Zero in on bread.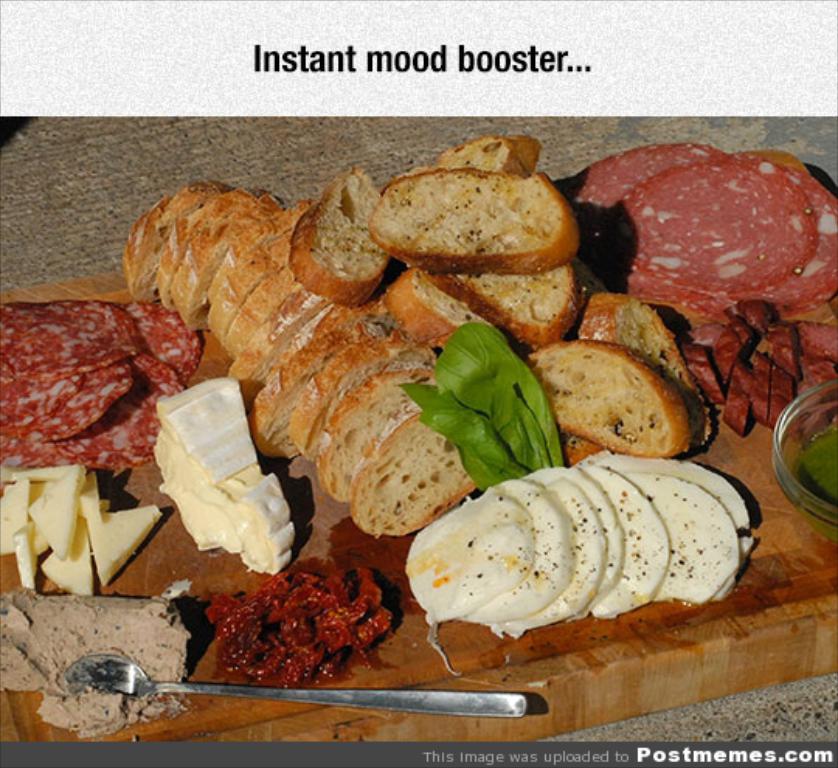
Zeroed in: detection(371, 168, 576, 279).
